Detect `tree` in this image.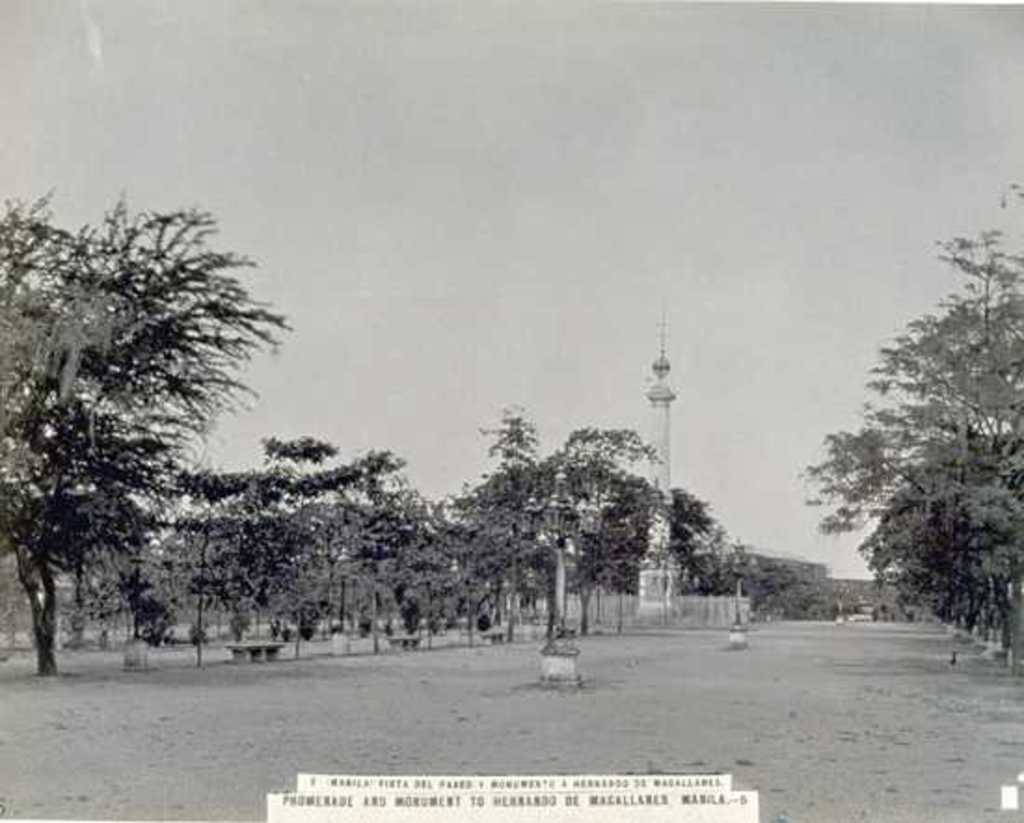
Detection: 797 175 1022 663.
